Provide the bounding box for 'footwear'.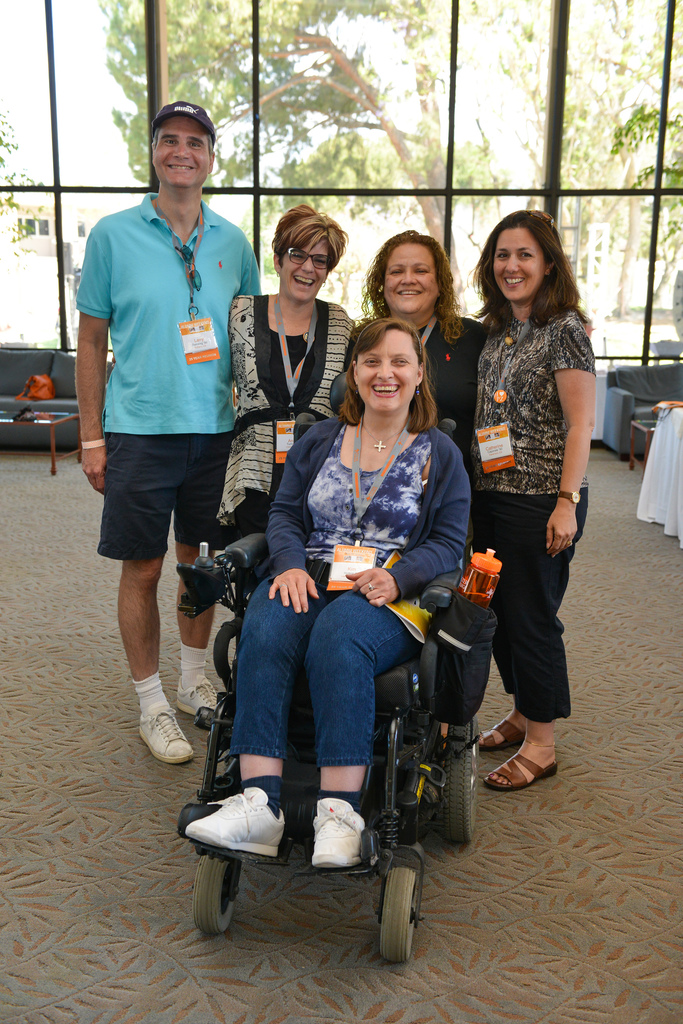
[left=476, top=712, right=540, bottom=751].
